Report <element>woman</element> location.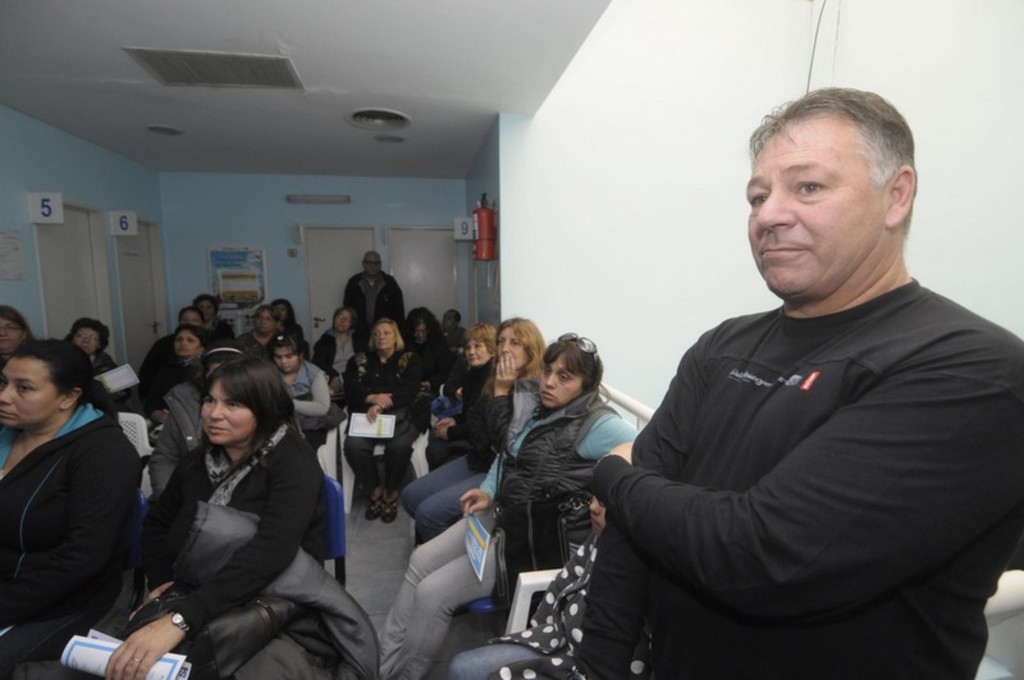
Report: box=[383, 333, 644, 679].
